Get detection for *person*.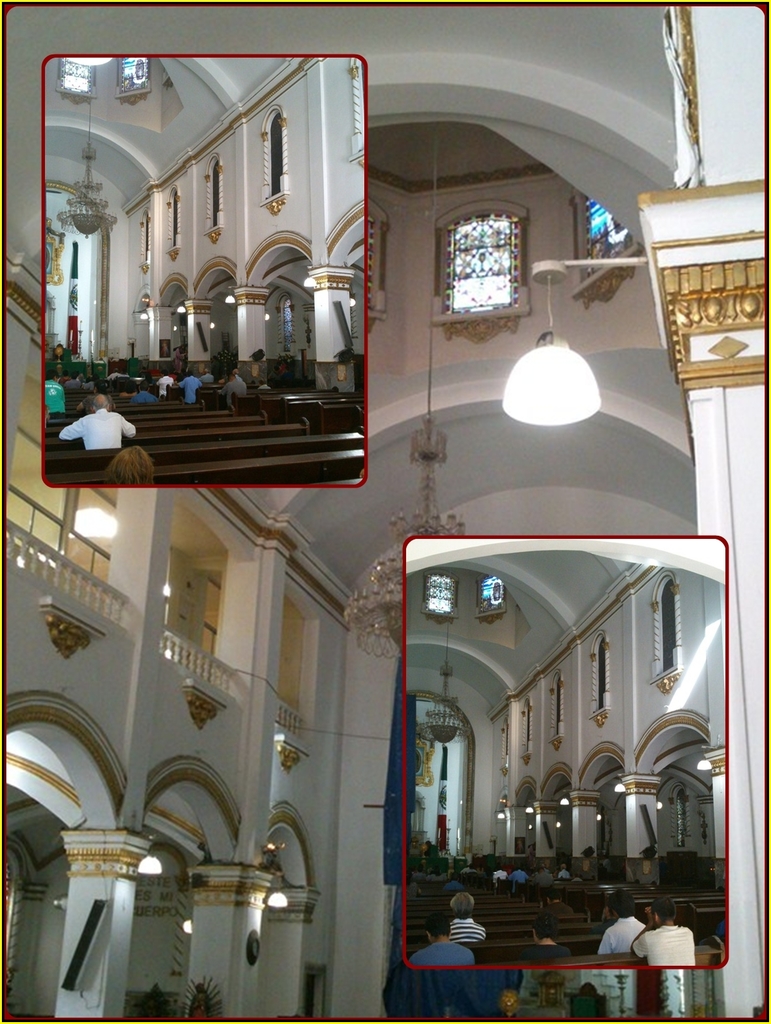
Detection: (91,442,158,485).
